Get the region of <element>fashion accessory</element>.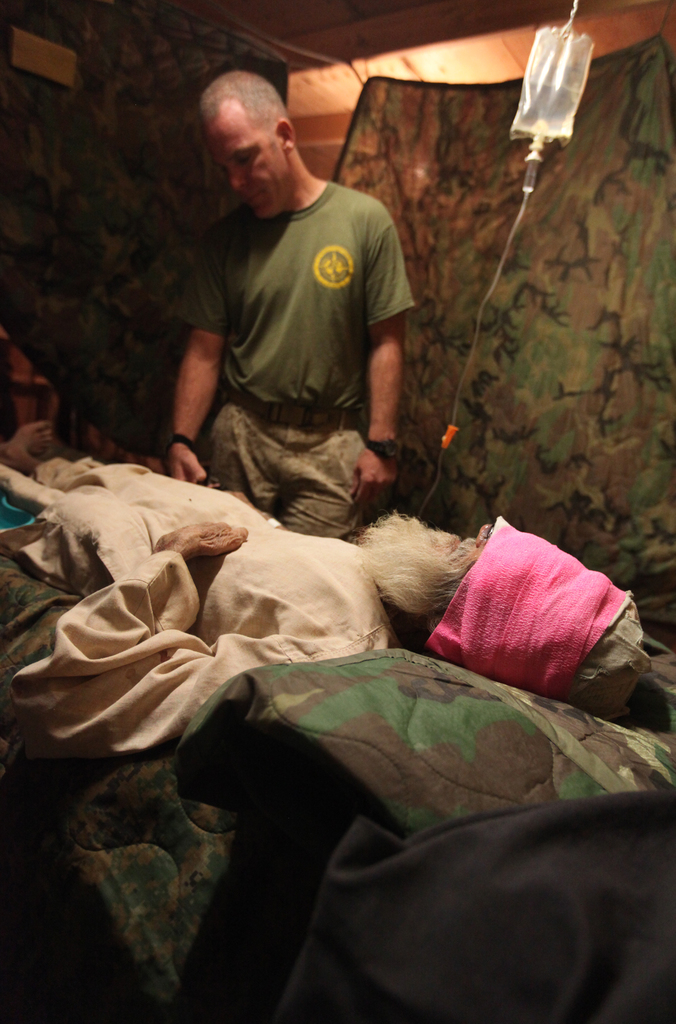
bbox=(364, 436, 402, 463).
